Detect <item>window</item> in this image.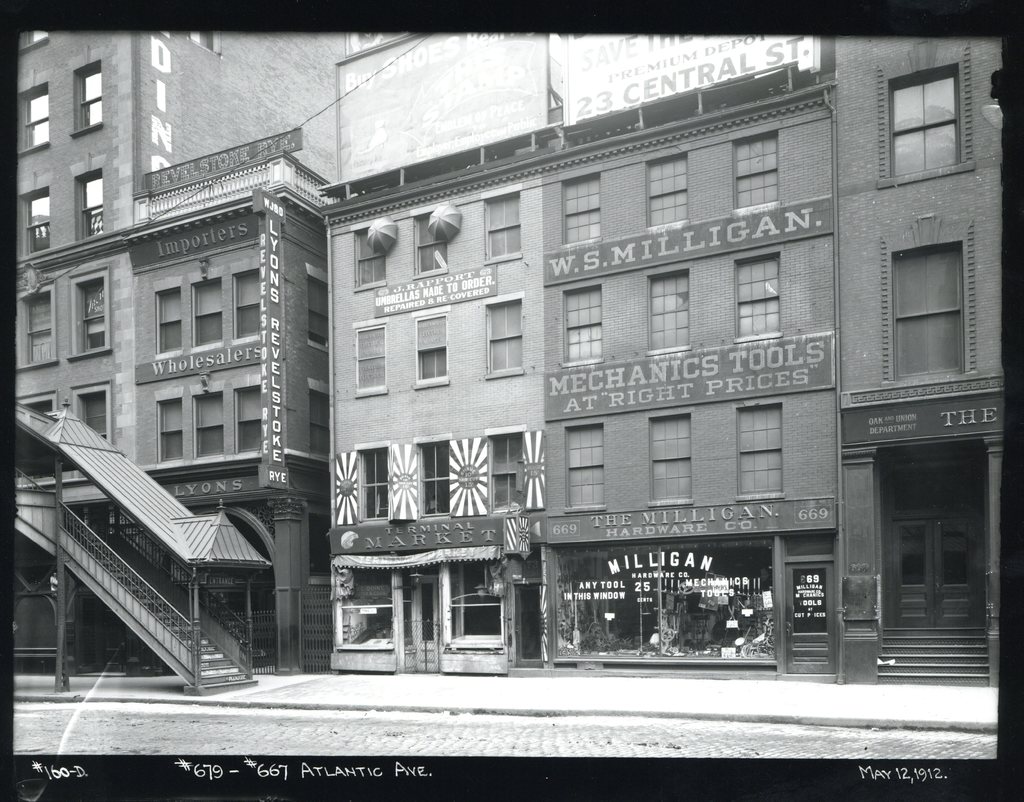
Detection: select_region(230, 255, 262, 336).
